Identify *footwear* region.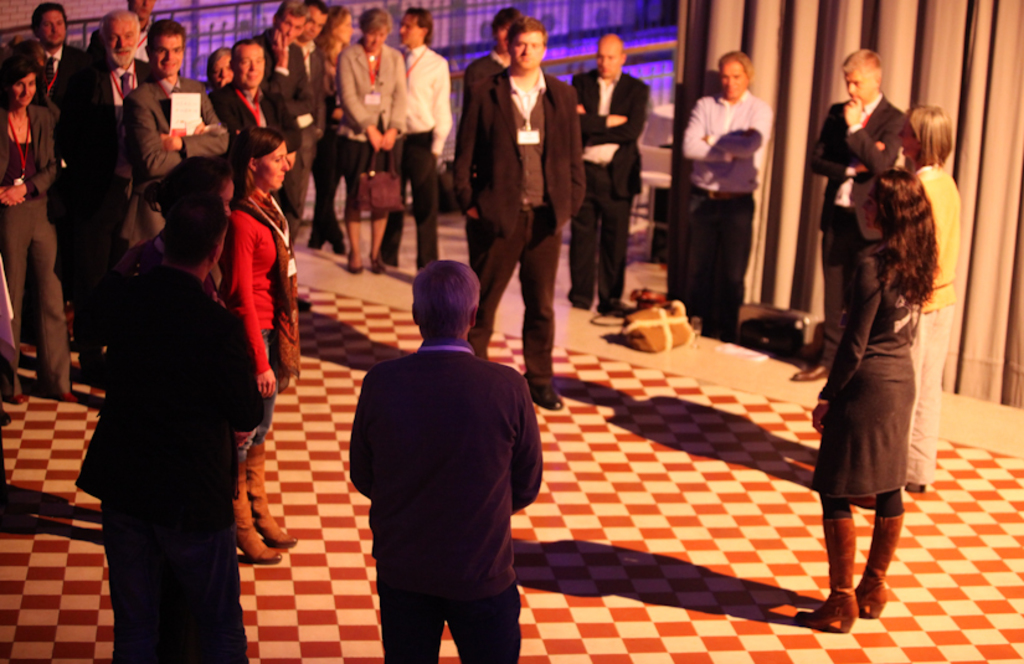
Region: rect(305, 238, 320, 249).
